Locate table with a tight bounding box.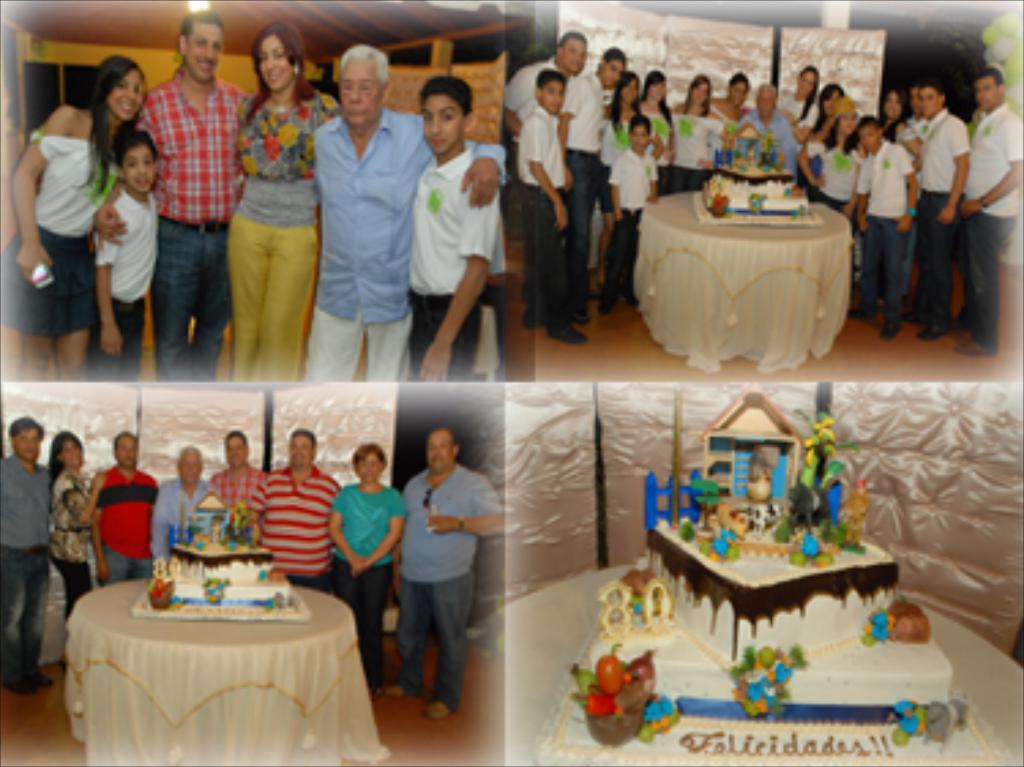
502, 565, 1021, 764.
